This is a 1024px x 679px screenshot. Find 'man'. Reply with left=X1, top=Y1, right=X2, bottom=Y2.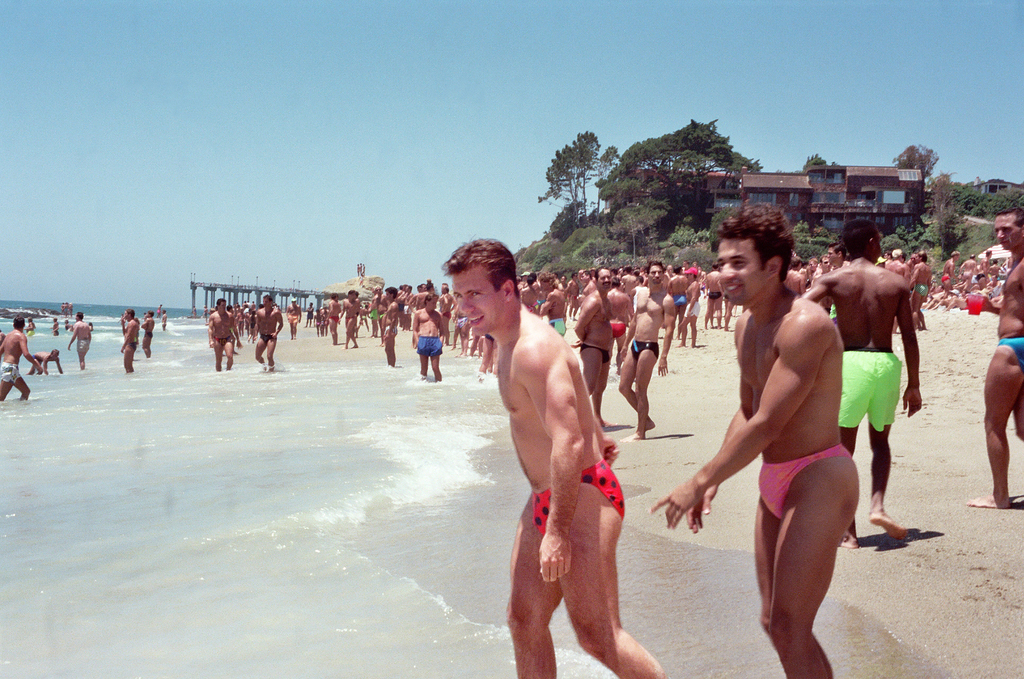
left=140, top=310, right=149, bottom=322.
